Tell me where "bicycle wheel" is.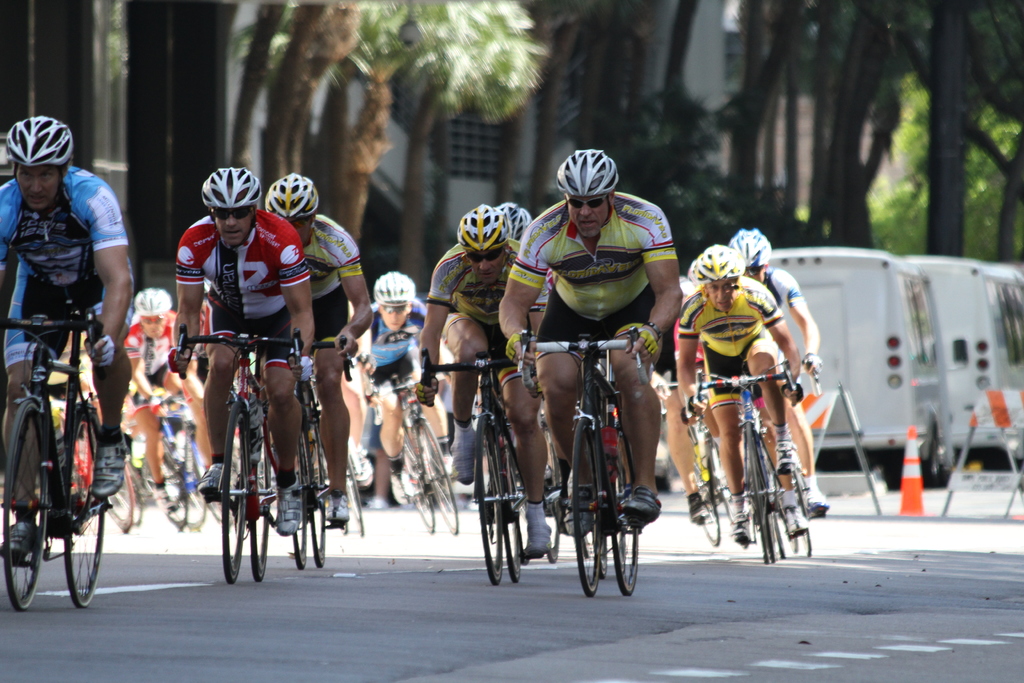
"bicycle wheel" is at crop(792, 470, 812, 557).
